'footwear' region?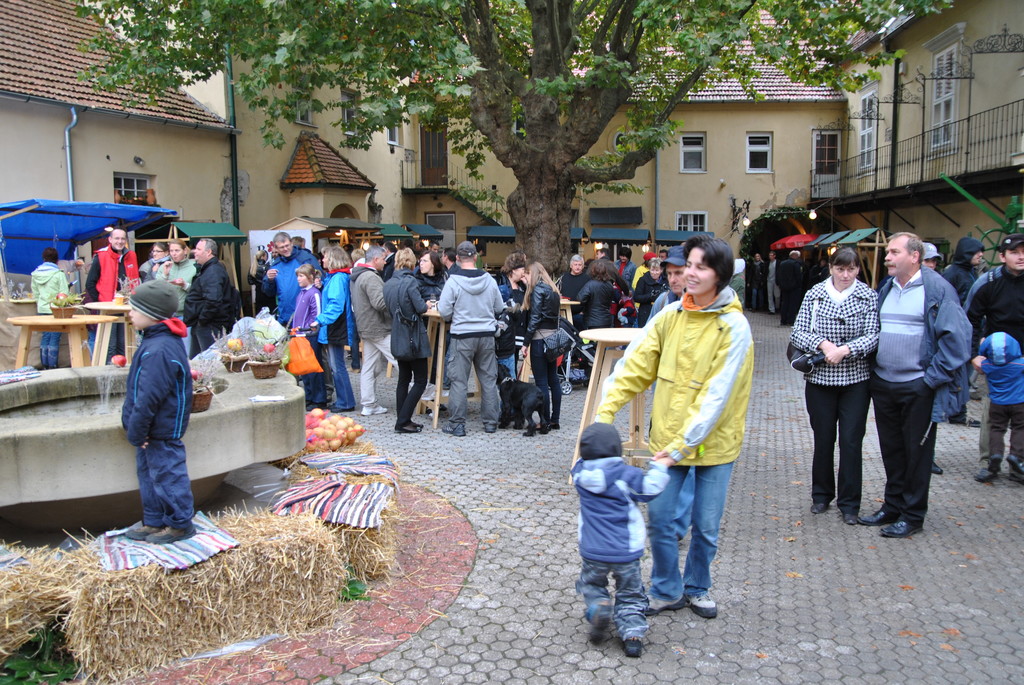
{"left": 624, "top": 631, "right": 648, "bottom": 659}
